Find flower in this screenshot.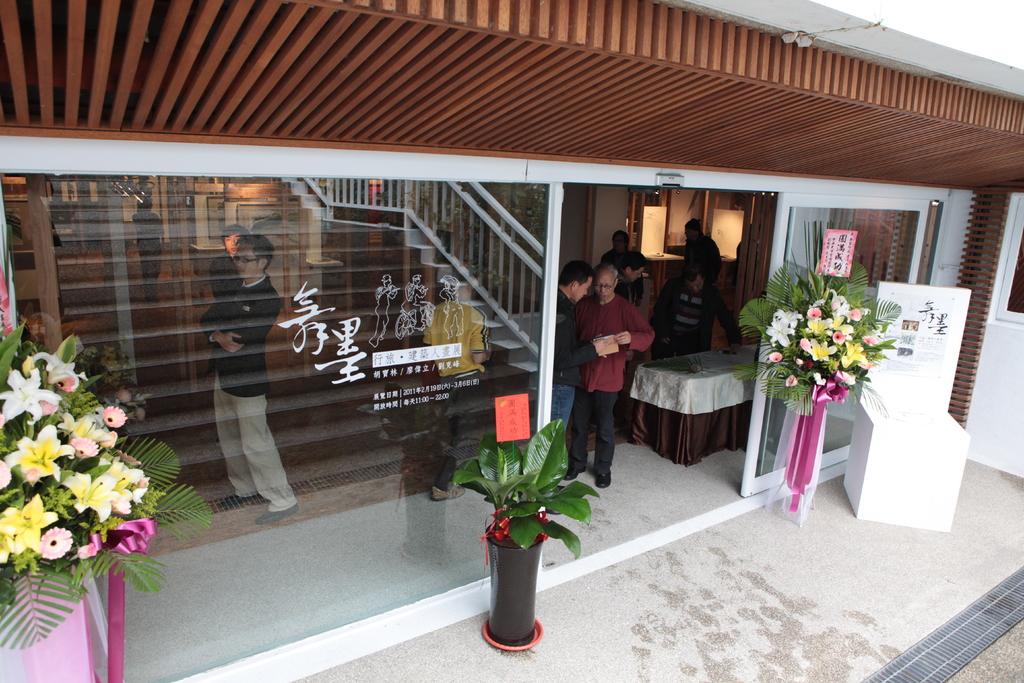
The bounding box for flower is rect(0, 458, 14, 496).
